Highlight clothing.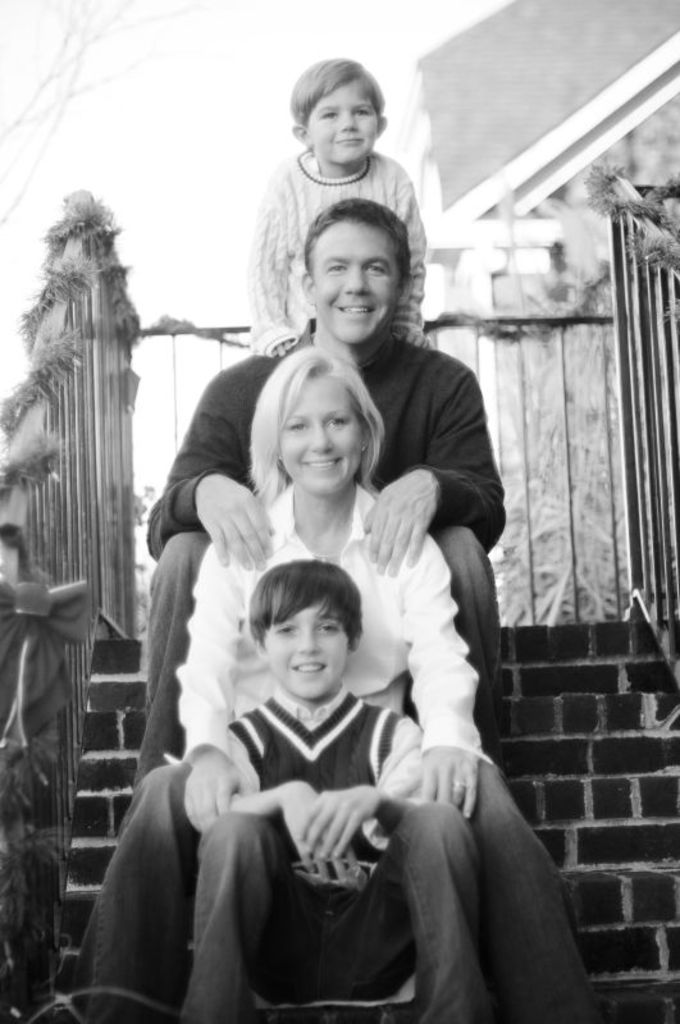
Highlighted region: <bbox>79, 484, 601, 1023</bbox>.
